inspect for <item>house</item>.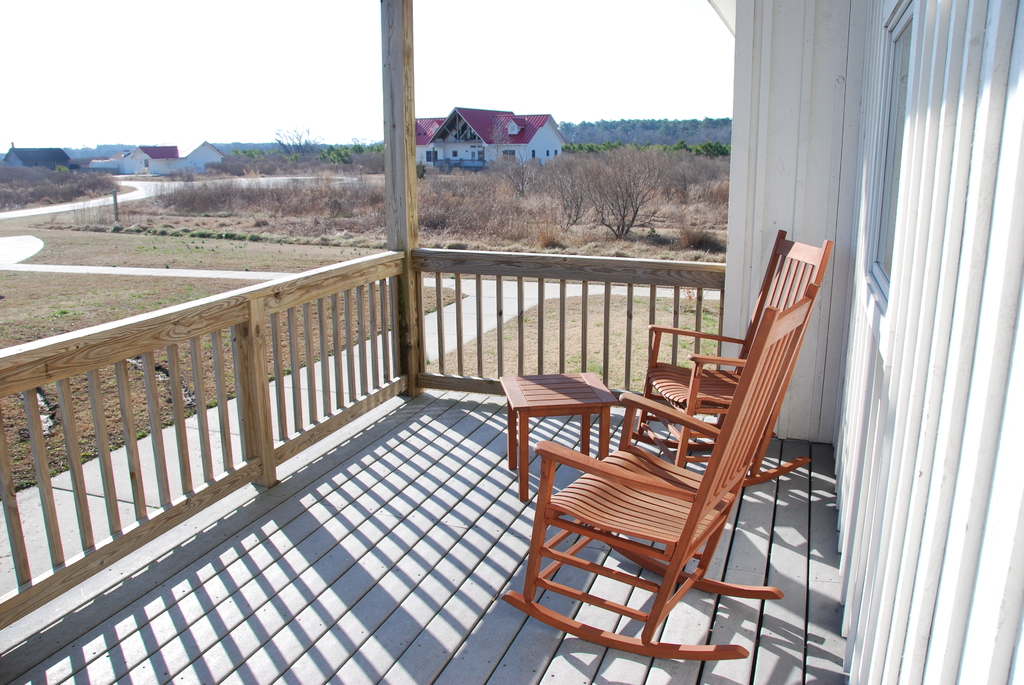
Inspection: bbox=(87, 141, 226, 177).
